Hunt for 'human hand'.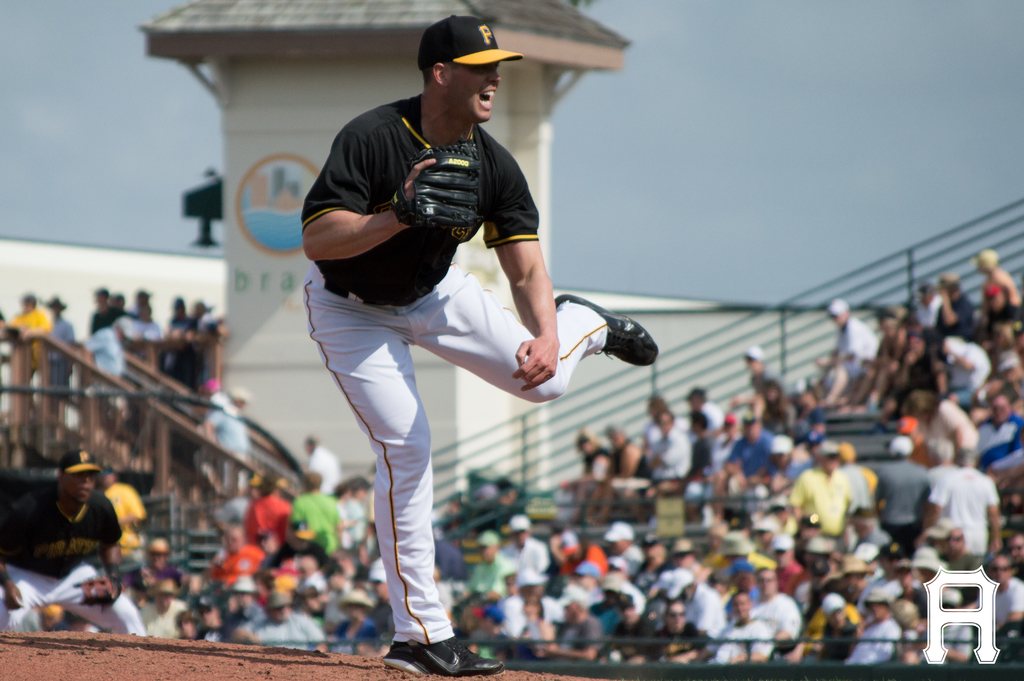
Hunted down at <region>4, 584, 25, 612</region>.
